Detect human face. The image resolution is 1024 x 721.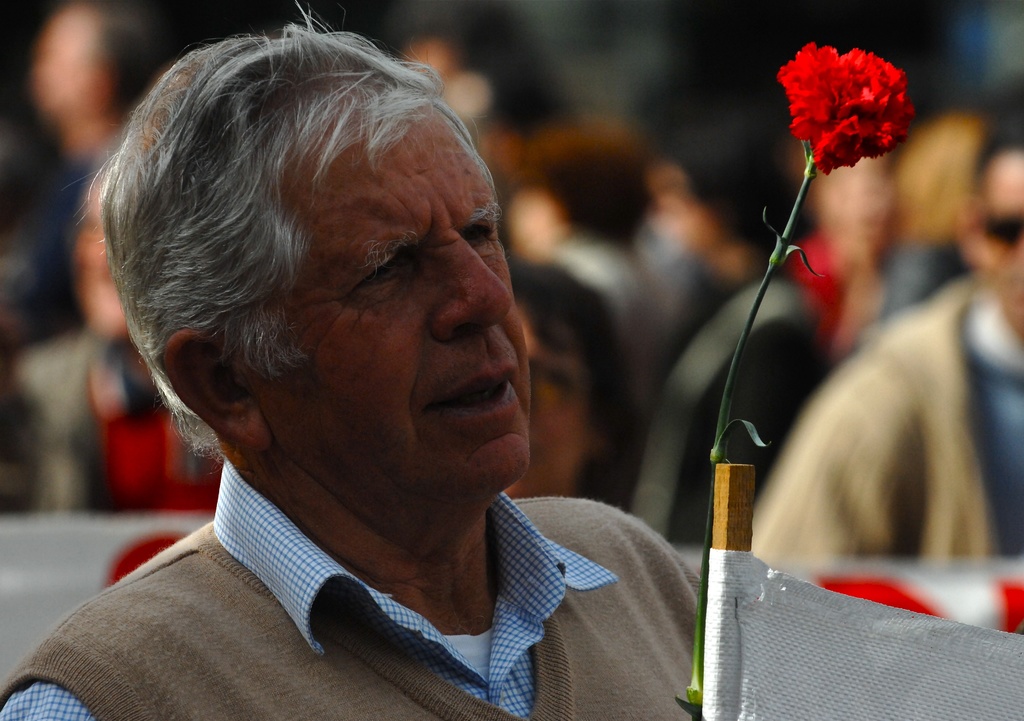
<region>262, 112, 532, 502</region>.
